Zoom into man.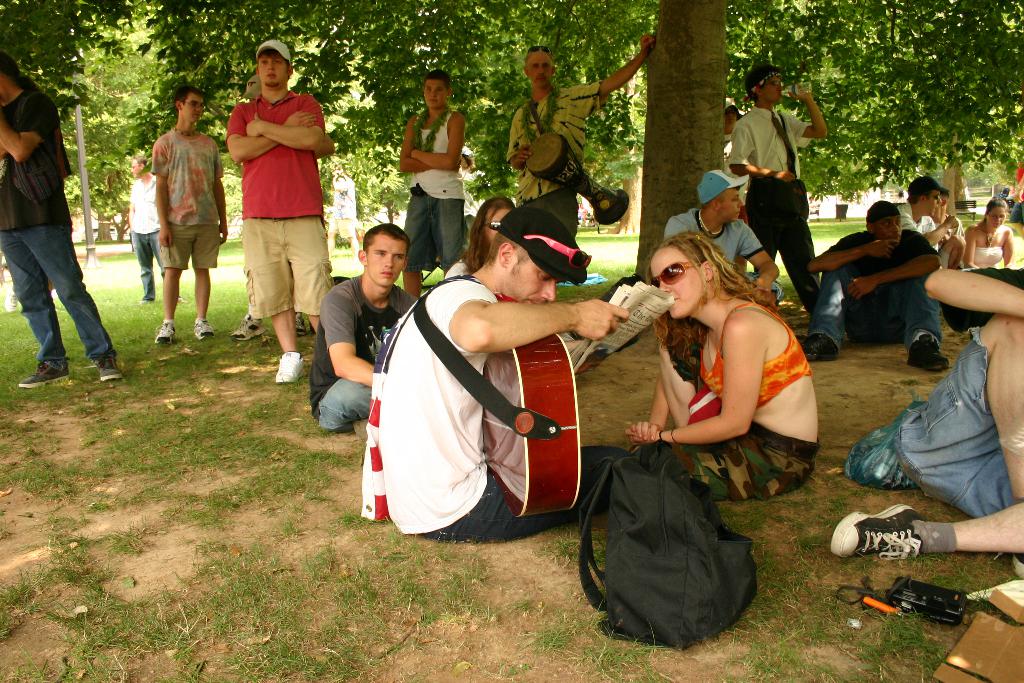
Zoom target: <box>311,220,421,442</box>.
